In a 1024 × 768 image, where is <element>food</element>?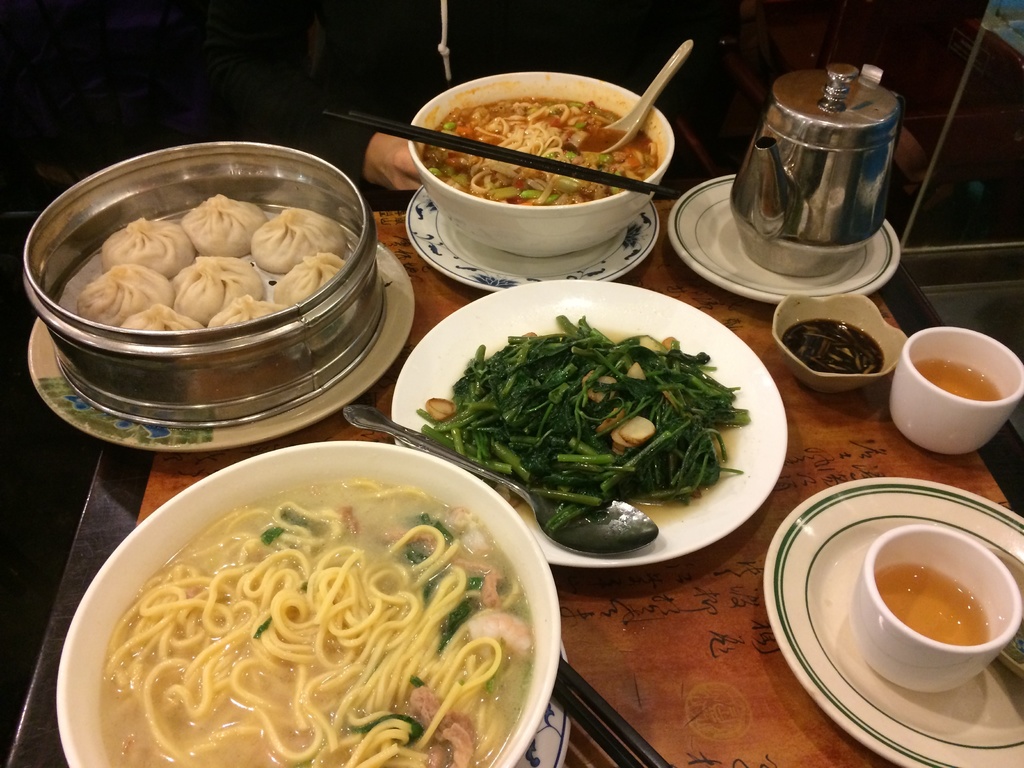
{"left": 177, "top": 192, "right": 269, "bottom": 257}.
